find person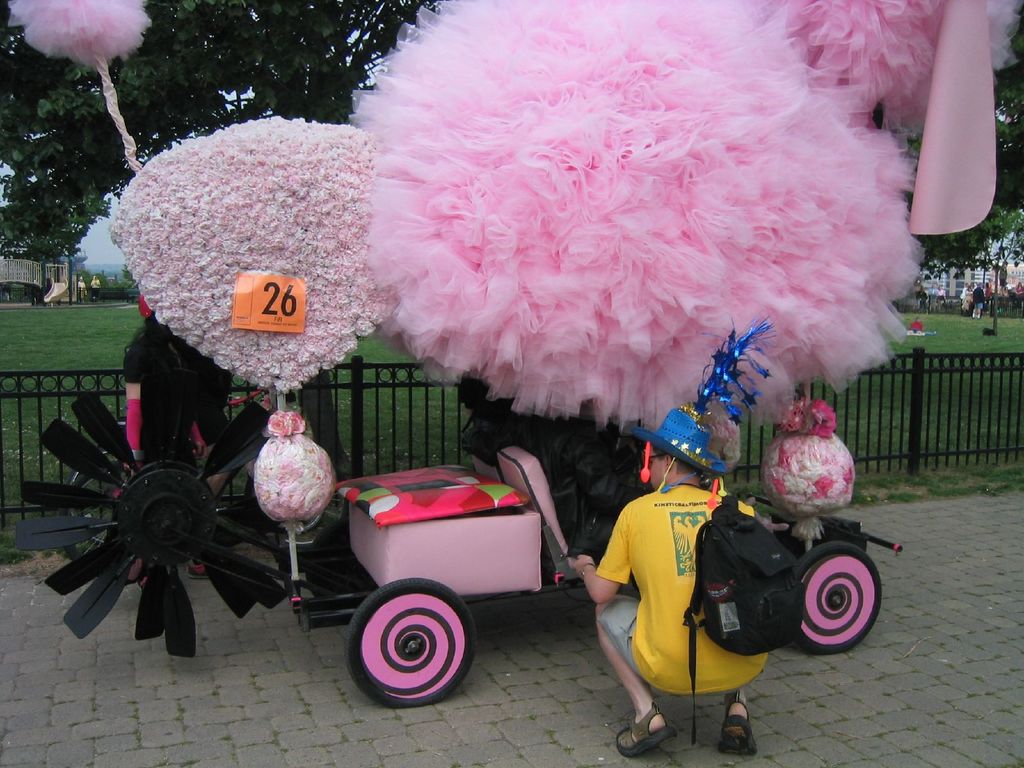
crop(932, 284, 946, 301)
